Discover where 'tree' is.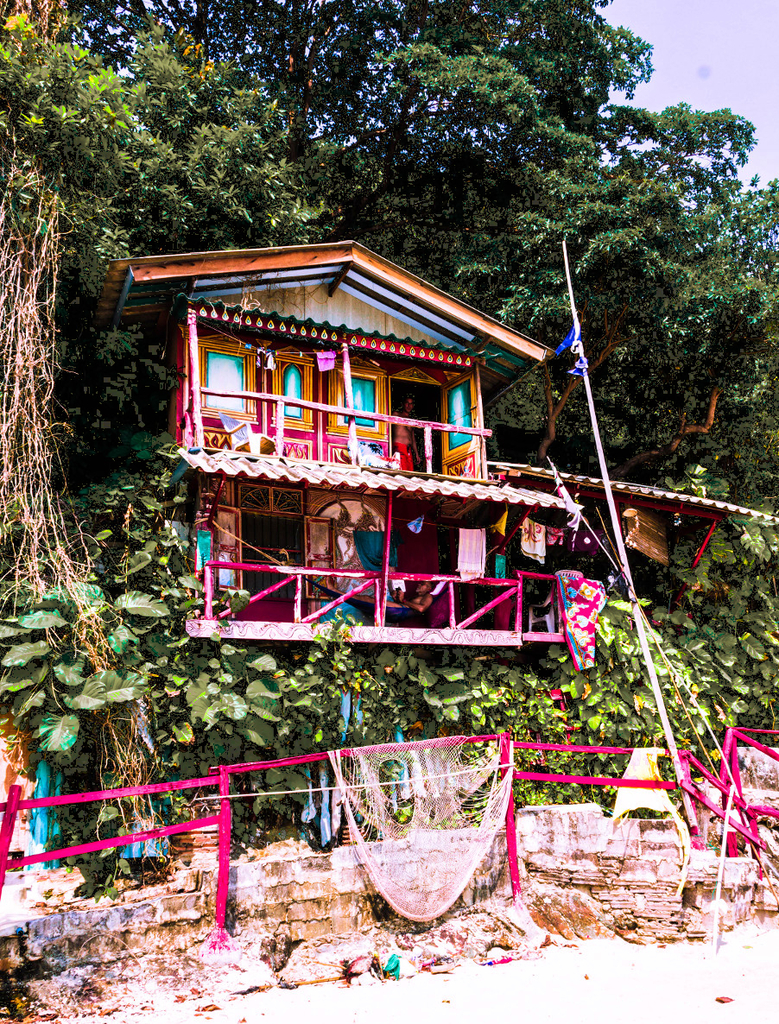
Discovered at region(525, 85, 778, 511).
